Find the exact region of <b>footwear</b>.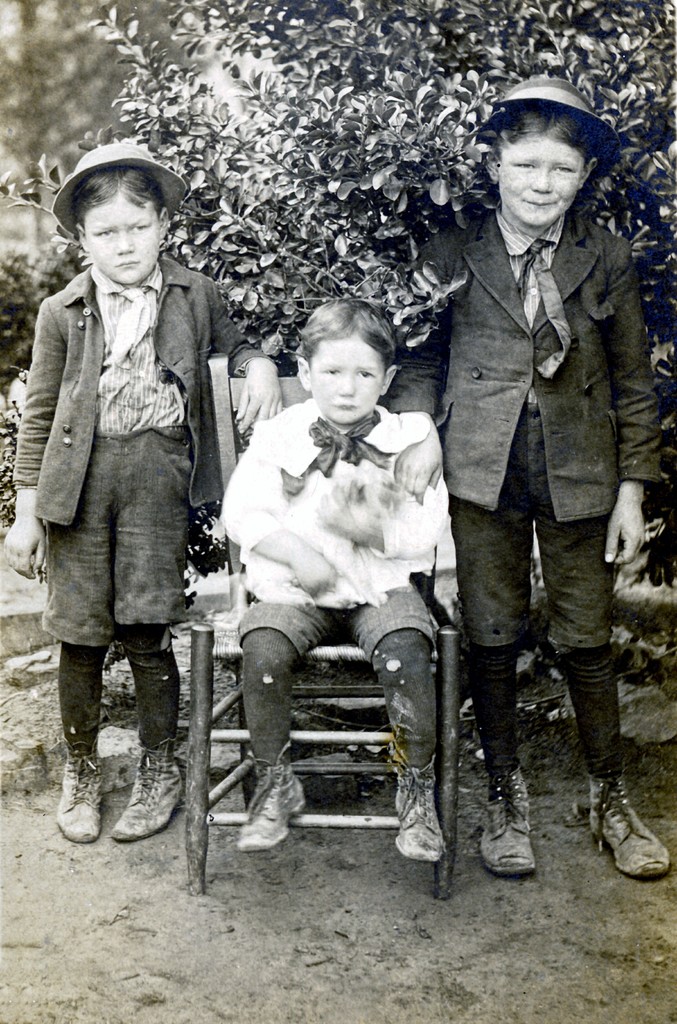
Exact region: [589, 774, 674, 867].
